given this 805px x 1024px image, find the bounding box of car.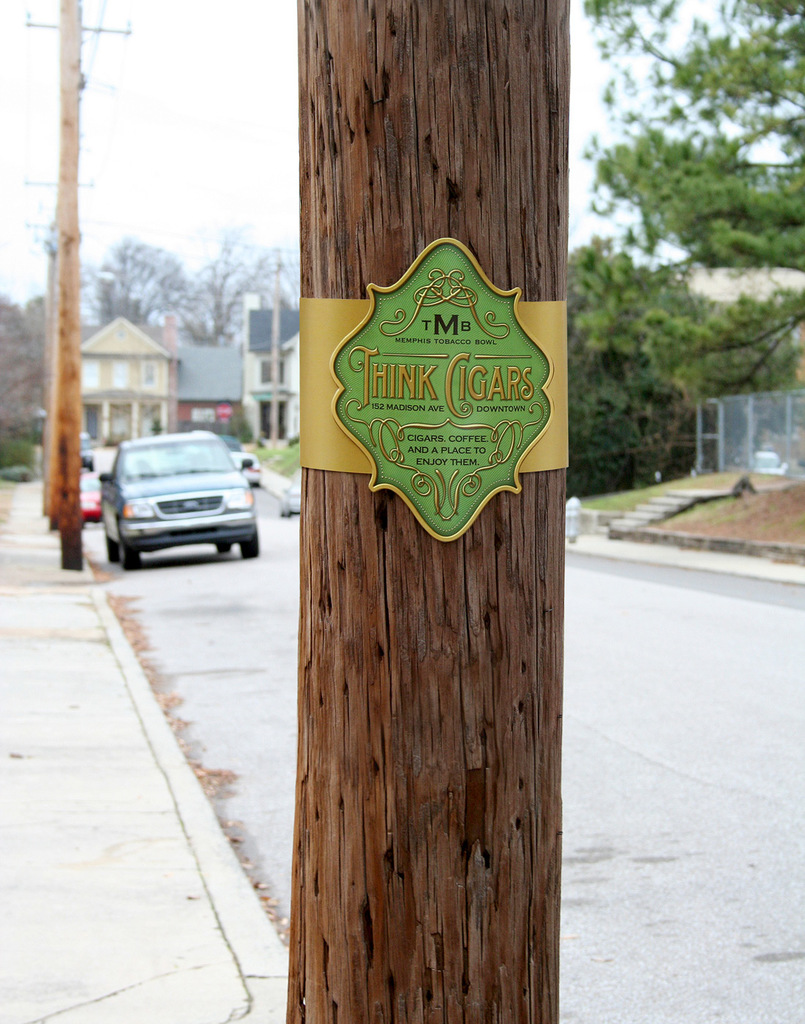
x1=101 y1=424 x2=266 y2=557.
